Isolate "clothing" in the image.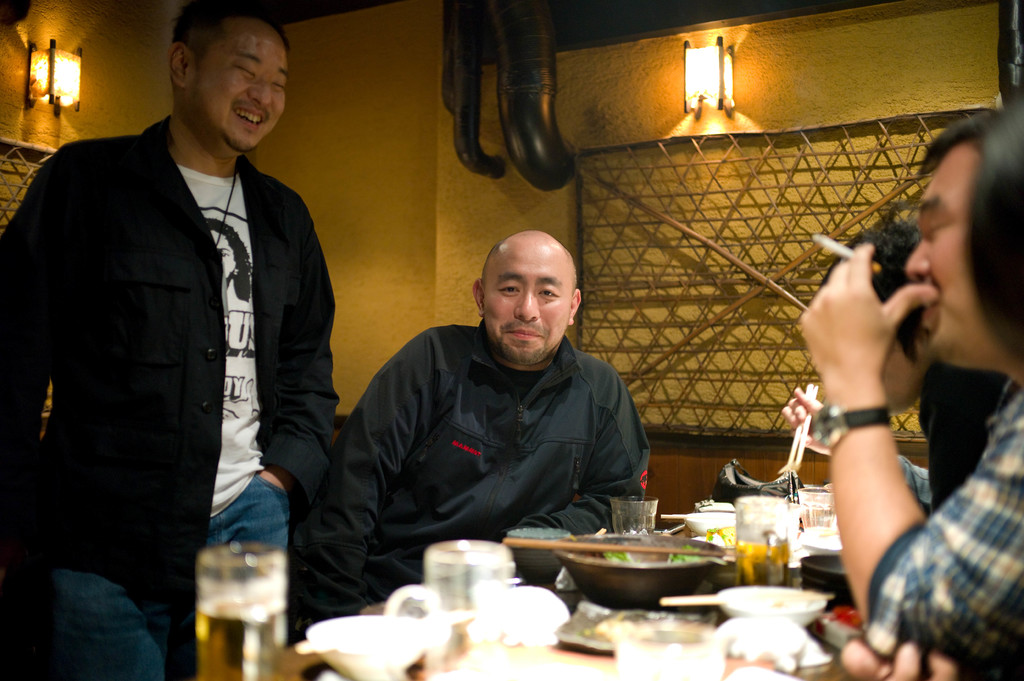
Isolated region: crop(917, 360, 1009, 513).
